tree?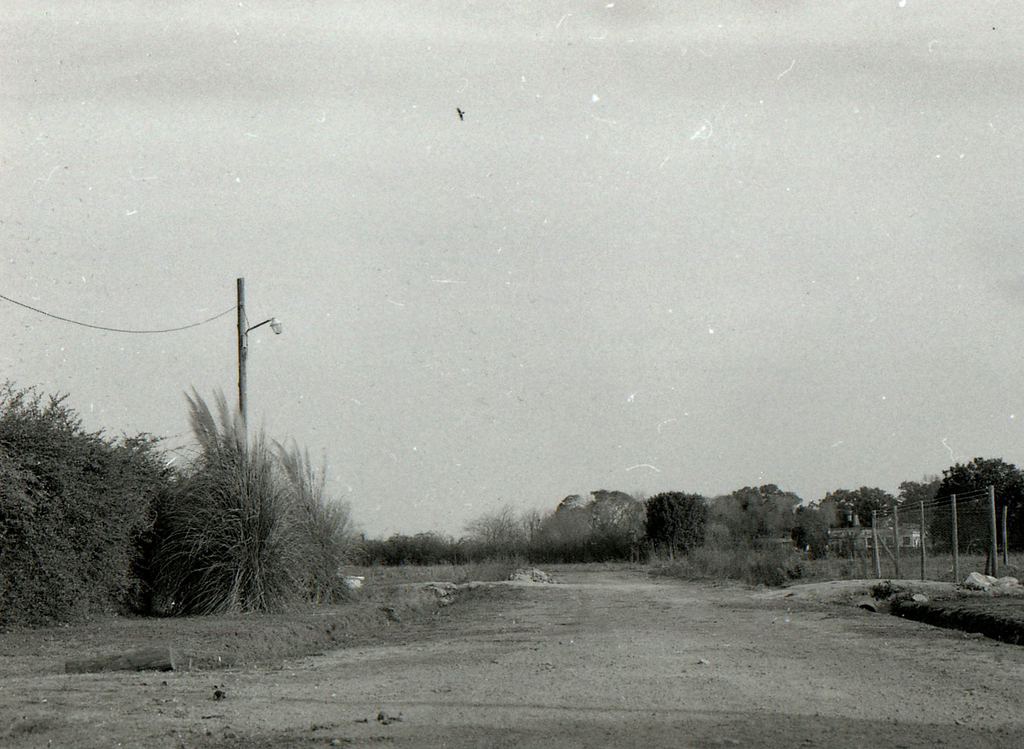
[x1=728, y1=479, x2=807, y2=536]
